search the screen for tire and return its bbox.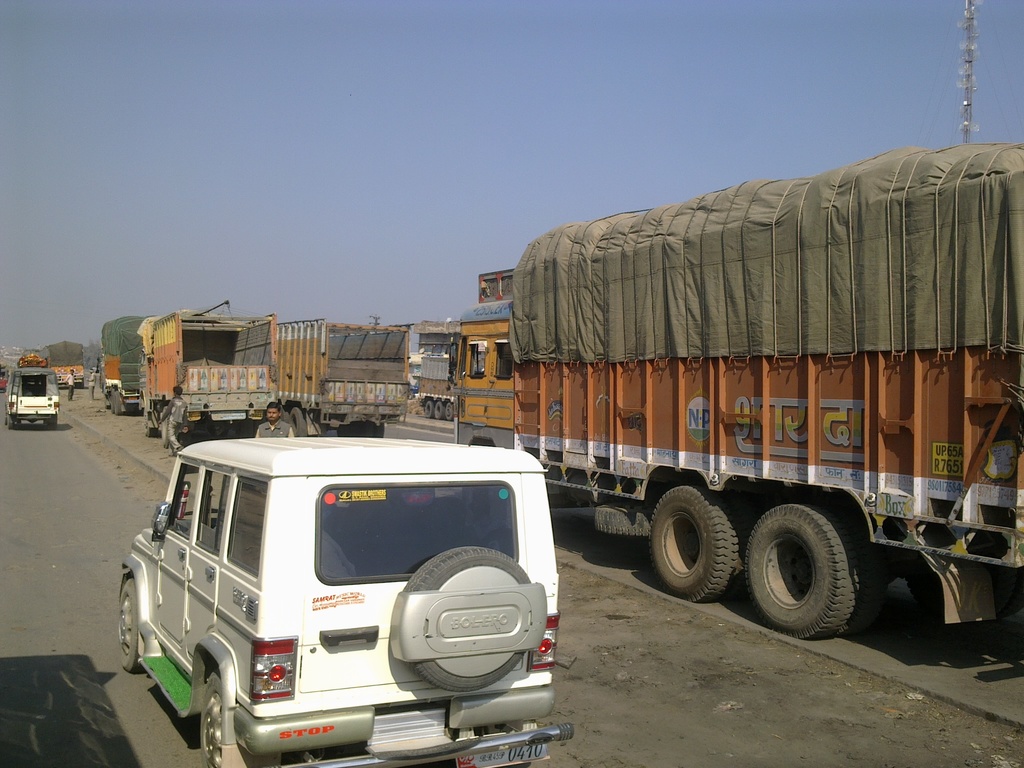
Found: crop(108, 383, 131, 416).
